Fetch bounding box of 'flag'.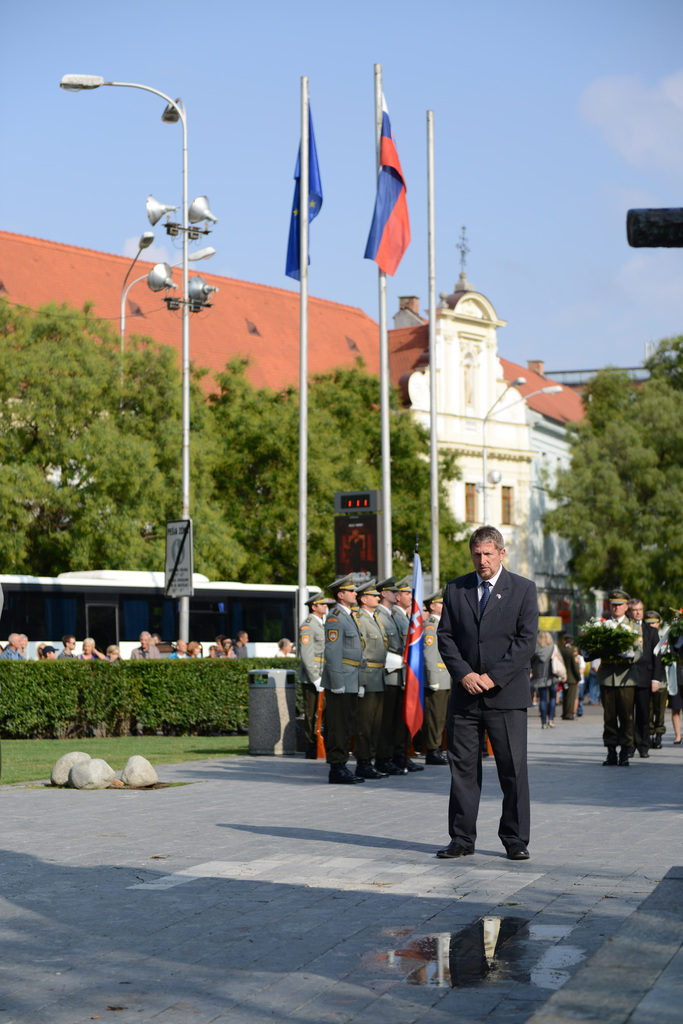
Bbox: [x1=363, y1=95, x2=417, y2=278].
